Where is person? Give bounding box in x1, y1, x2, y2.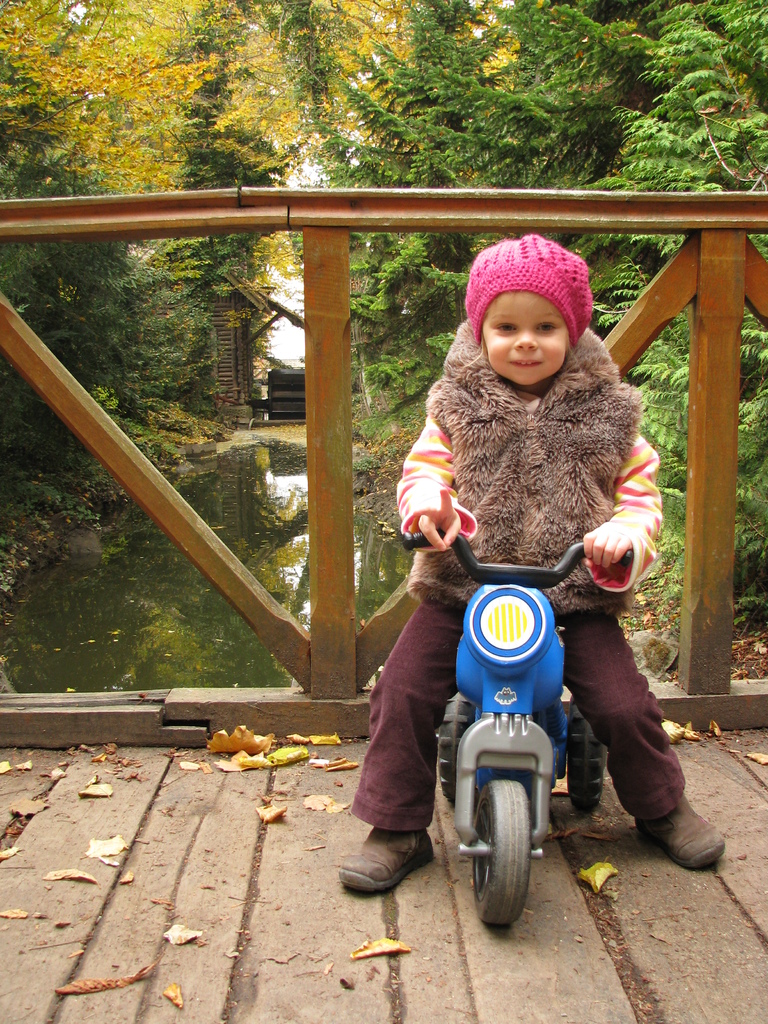
336, 227, 723, 899.
